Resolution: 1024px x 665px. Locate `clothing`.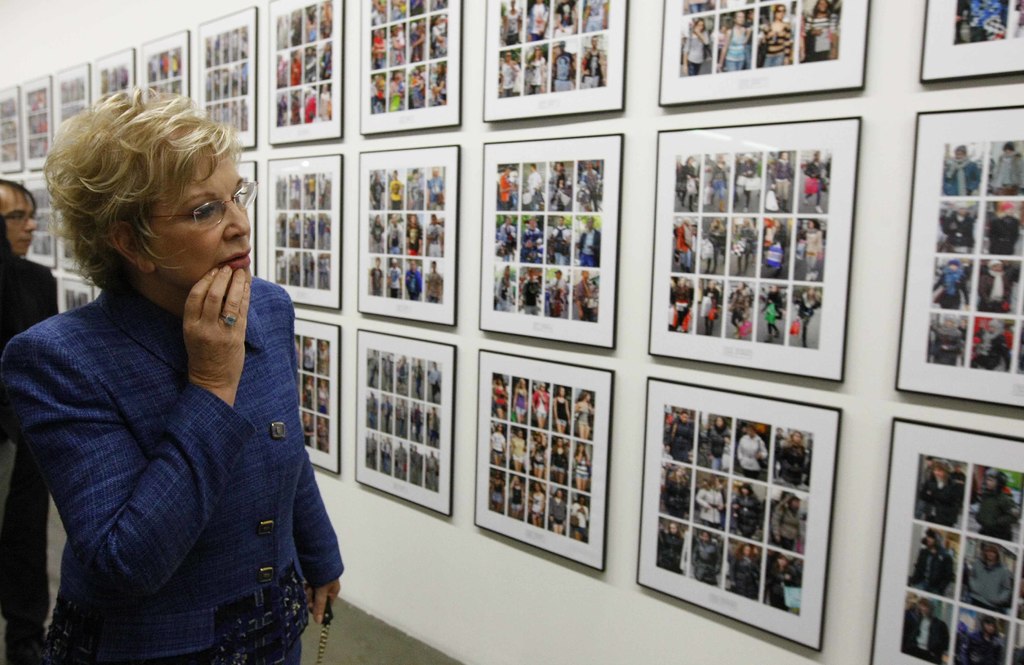
x1=992, y1=151, x2=1023, y2=195.
